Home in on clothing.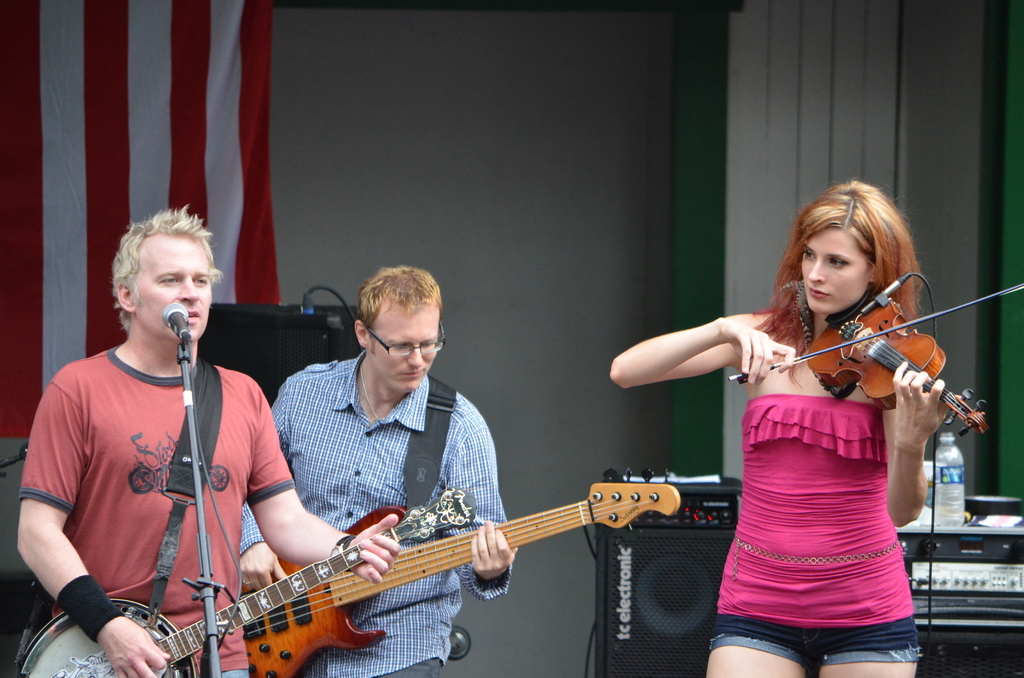
Homed in at region(706, 395, 918, 664).
